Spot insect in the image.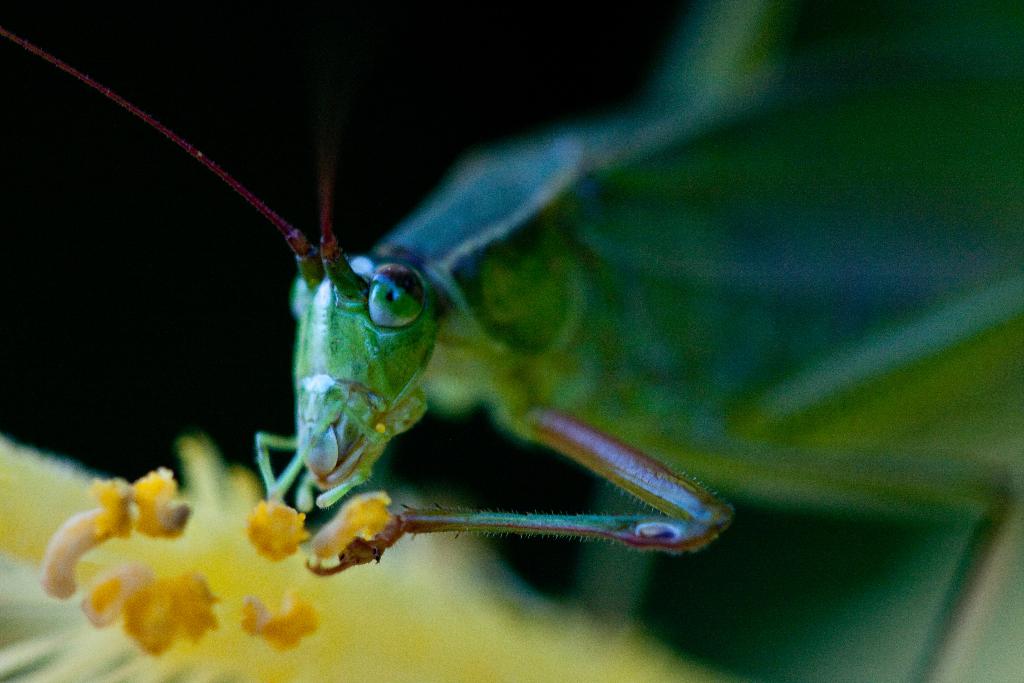
insect found at x1=0 y1=0 x2=1023 y2=682.
